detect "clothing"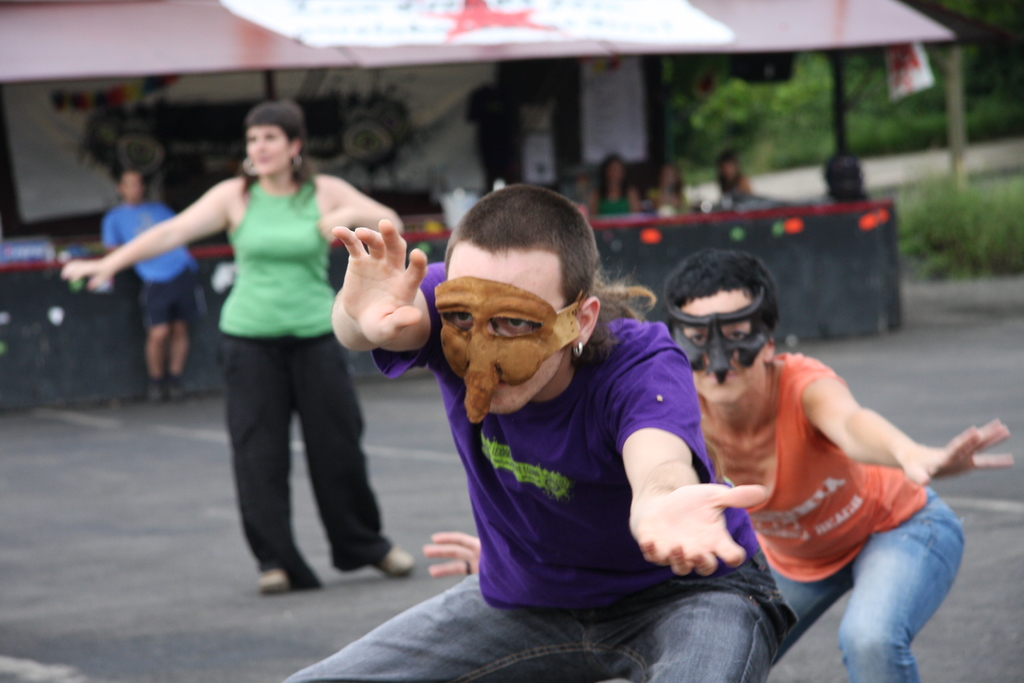
745/355/963/682
